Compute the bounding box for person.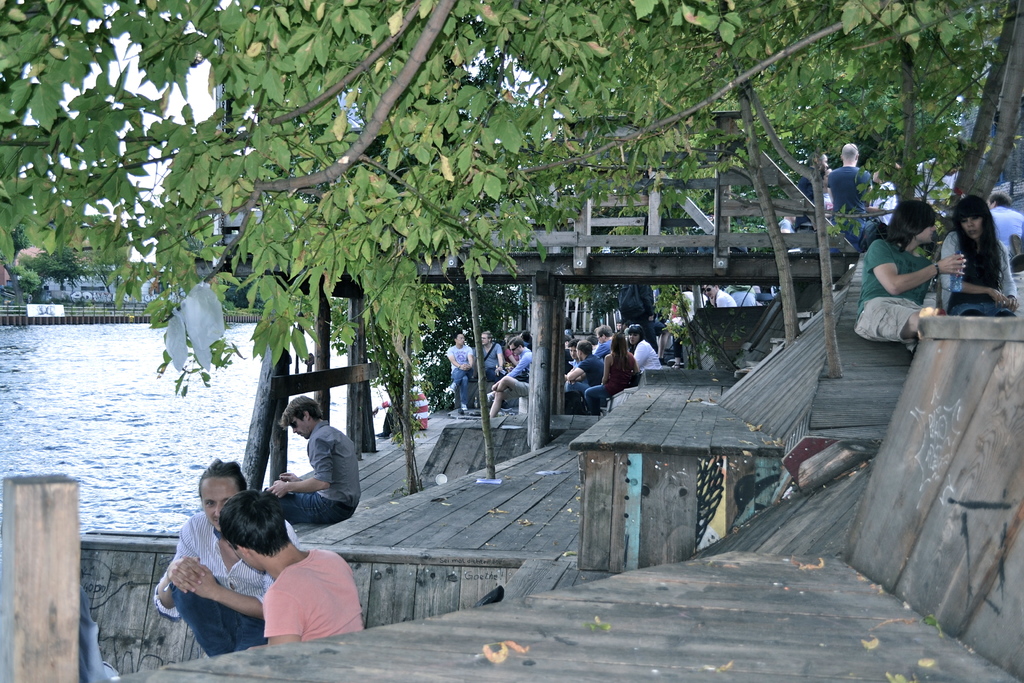
x1=219, y1=490, x2=360, y2=645.
